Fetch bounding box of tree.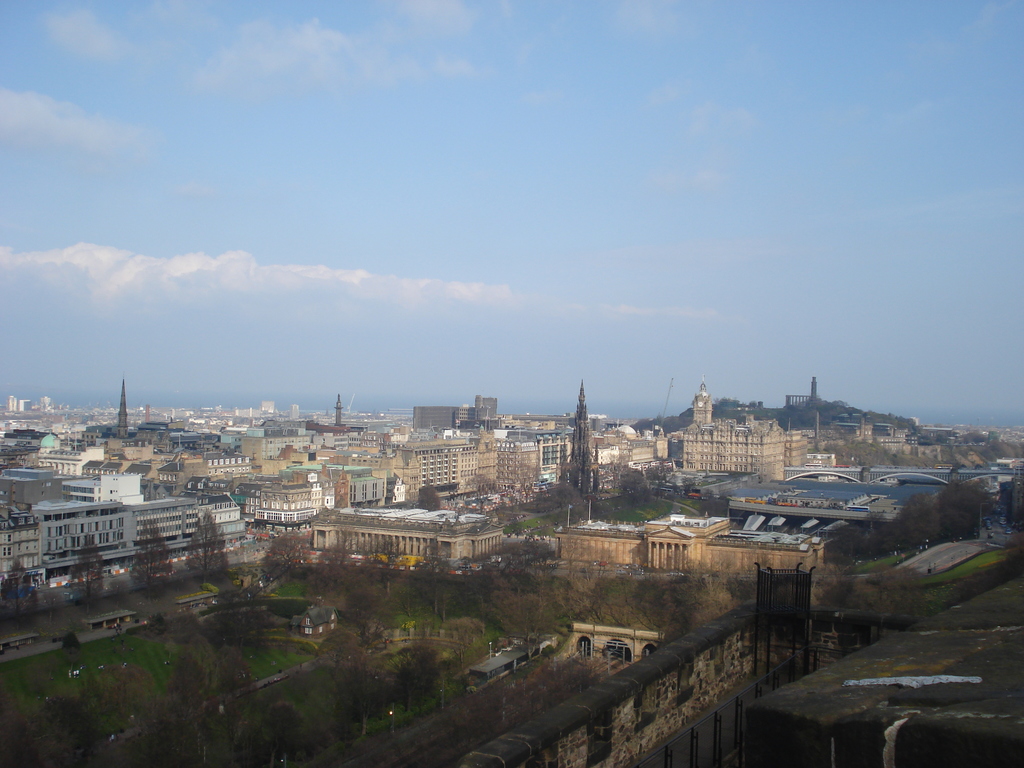
Bbox: 543:482:588:527.
